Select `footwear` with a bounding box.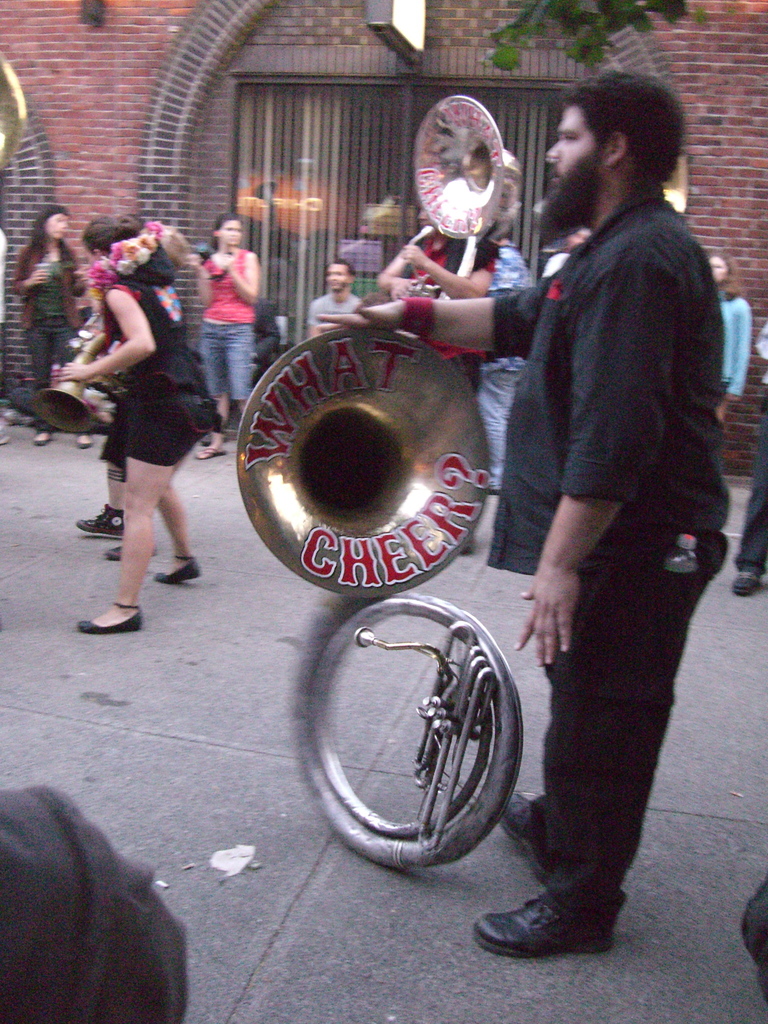
<bbox>492, 873, 627, 955</bbox>.
